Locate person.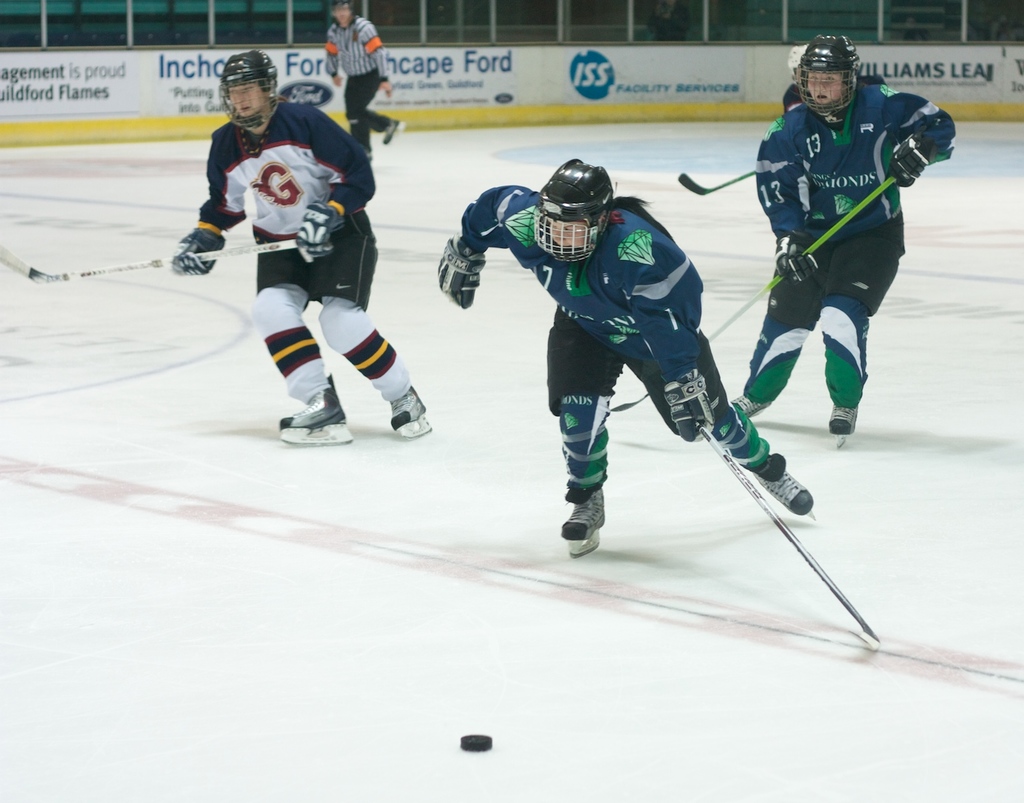
Bounding box: (166,46,431,445).
